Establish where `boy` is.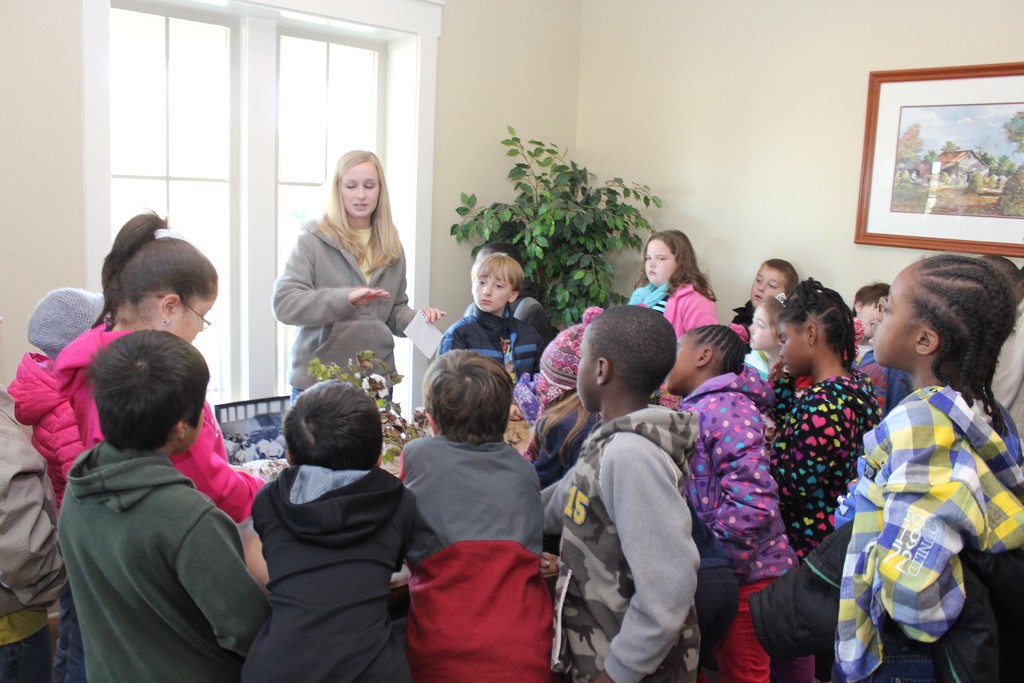
Established at box=[529, 290, 710, 682].
